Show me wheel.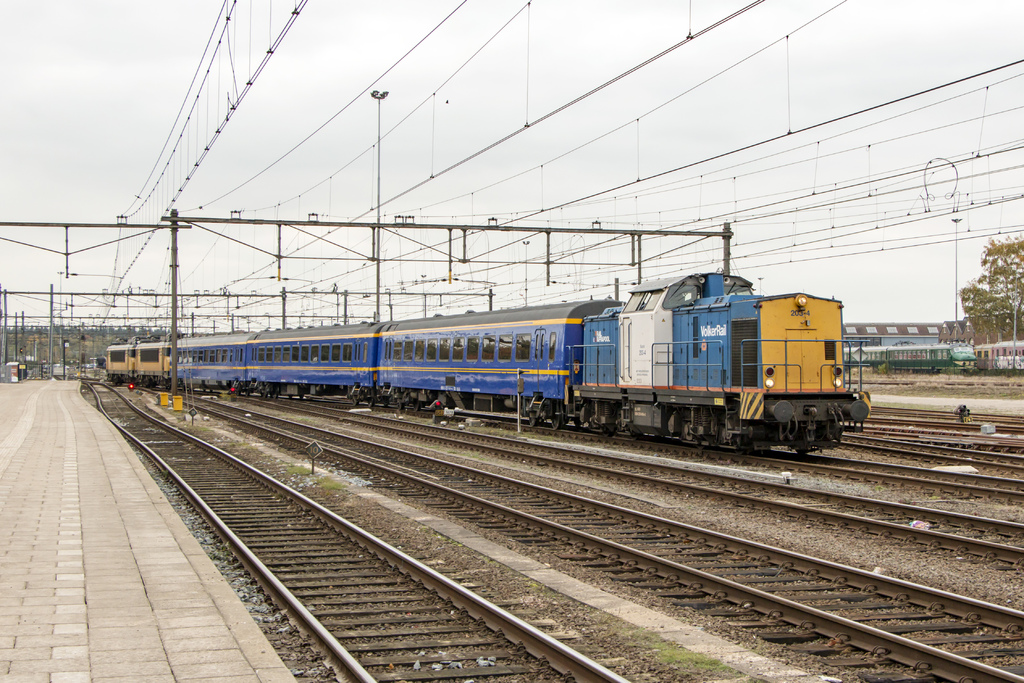
wheel is here: bbox(628, 430, 644, 440).
